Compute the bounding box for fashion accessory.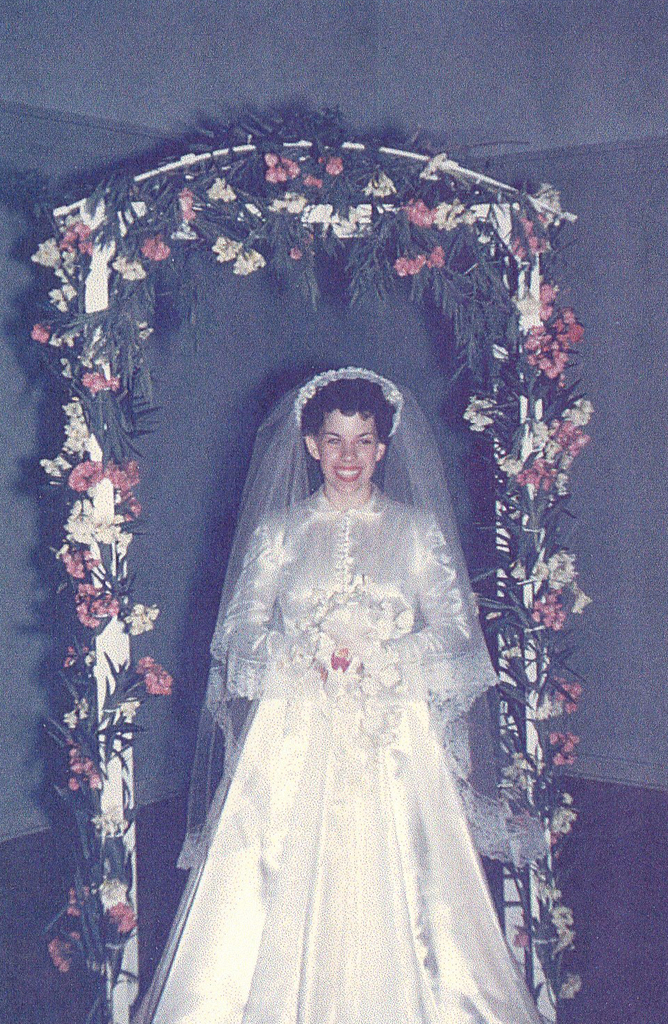
301 351 403 442.
